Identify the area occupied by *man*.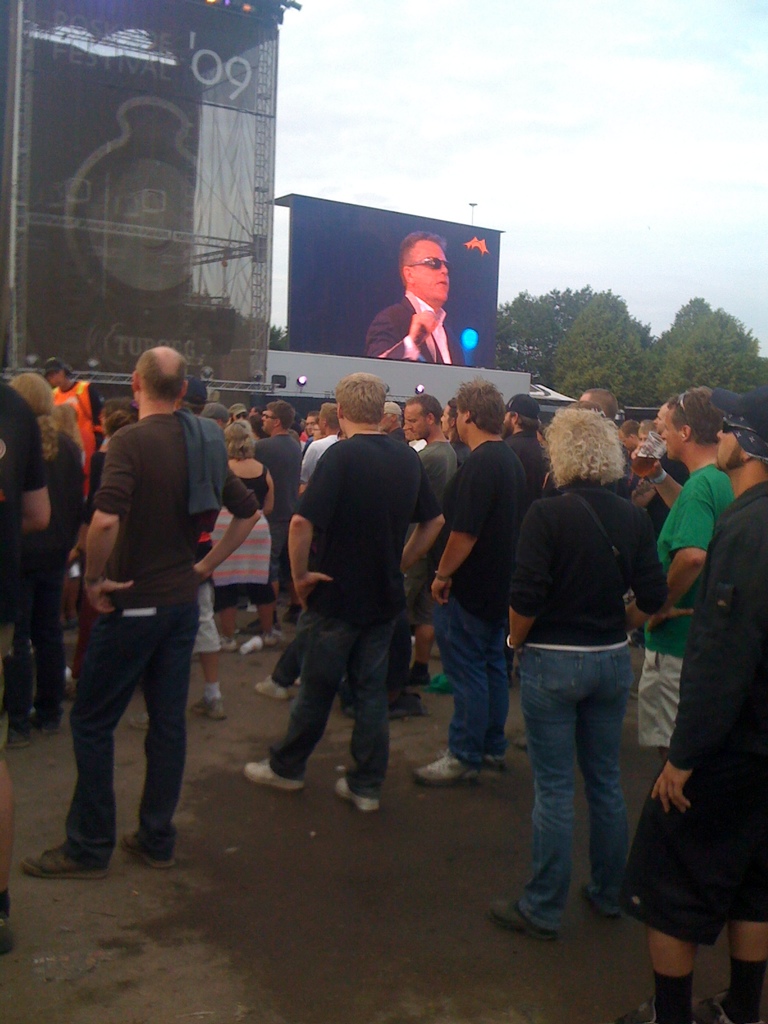
Area: x1=613 y1=383 x2=767 y2=1023.
